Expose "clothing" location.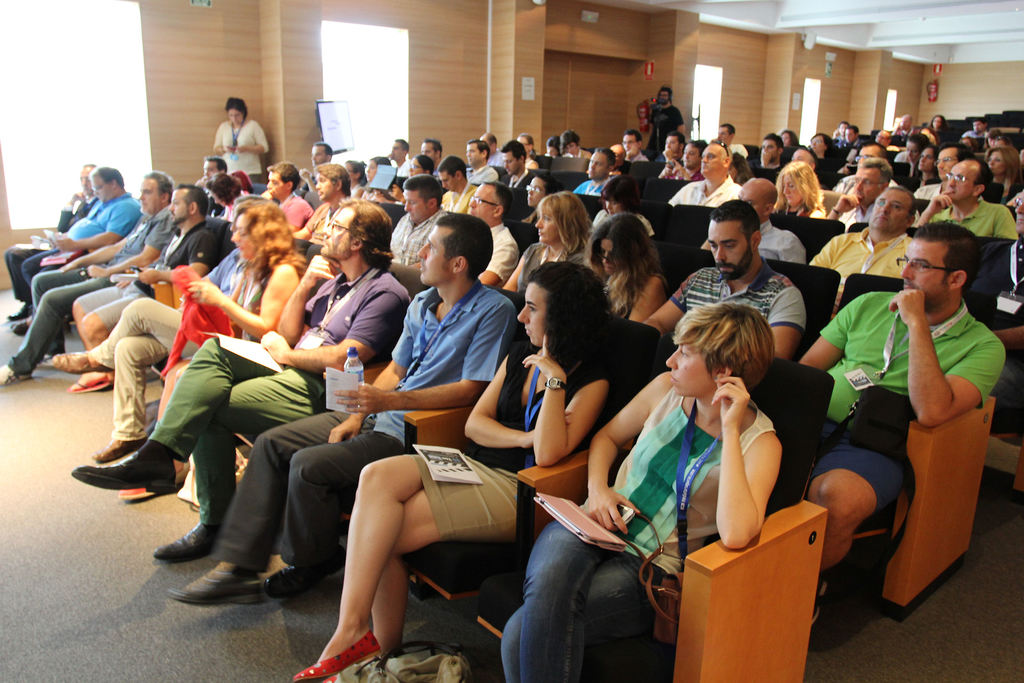
Exposed at [x1=211, y1=274, x2=515, y2=575].
